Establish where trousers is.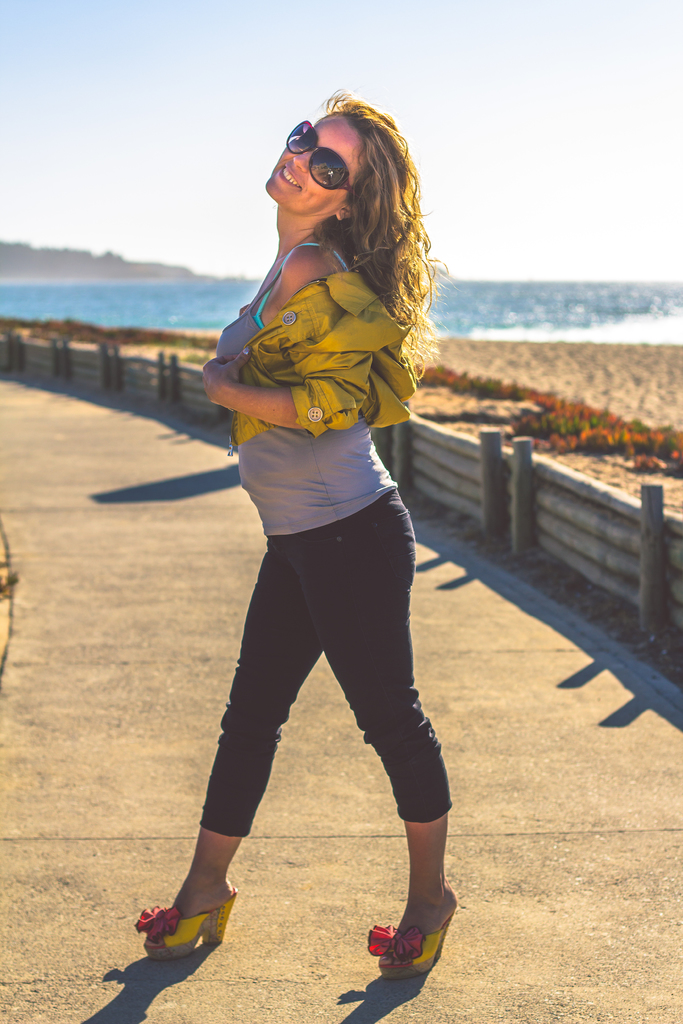
Established at BBox(193, 486, 452, 842).
